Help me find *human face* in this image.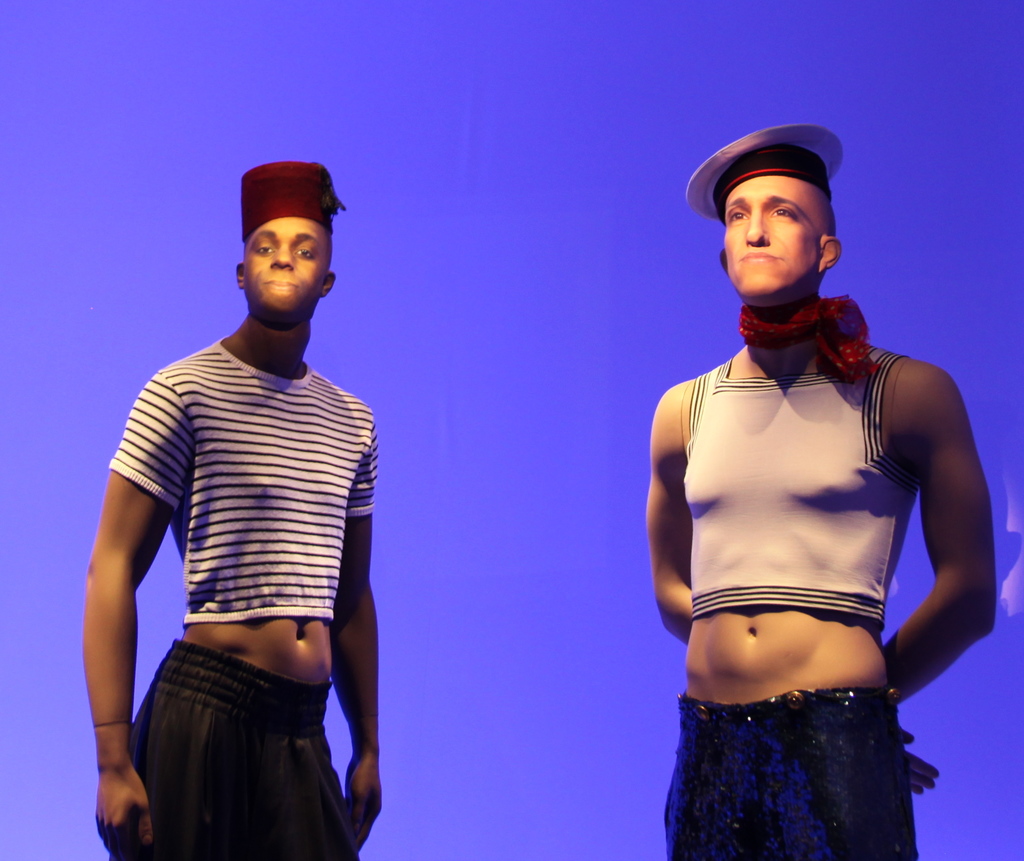
Found it: [721, 179, 820, 299].
